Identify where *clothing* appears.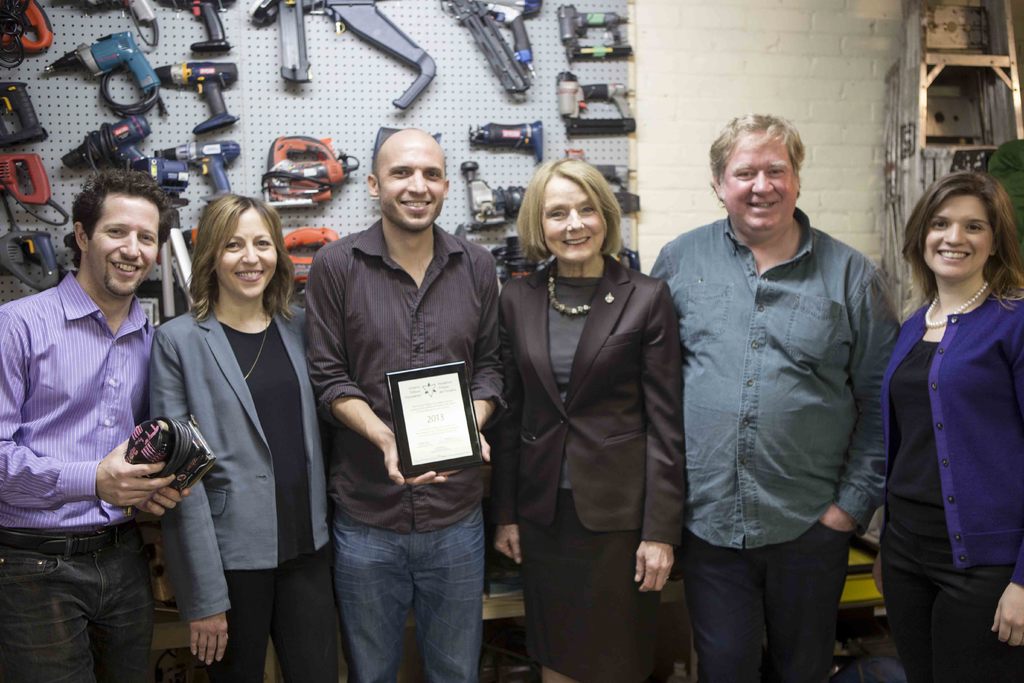
Appears at <bbox>895, 267, 1013, 651</bbox>.
